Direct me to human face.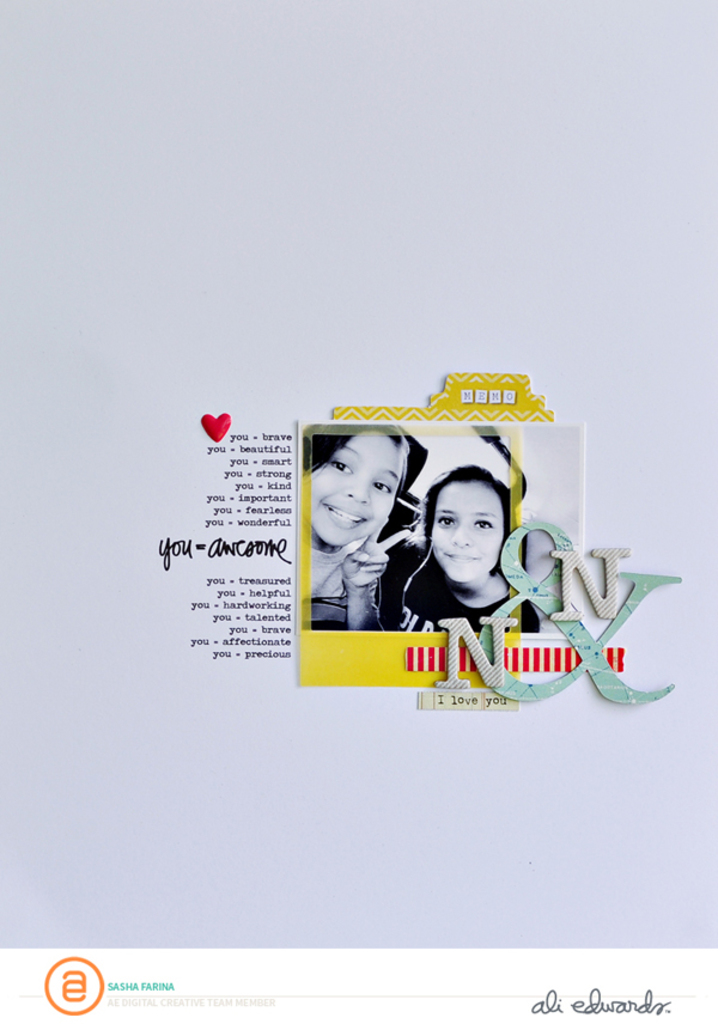
Direction: 303 432 404 548.
